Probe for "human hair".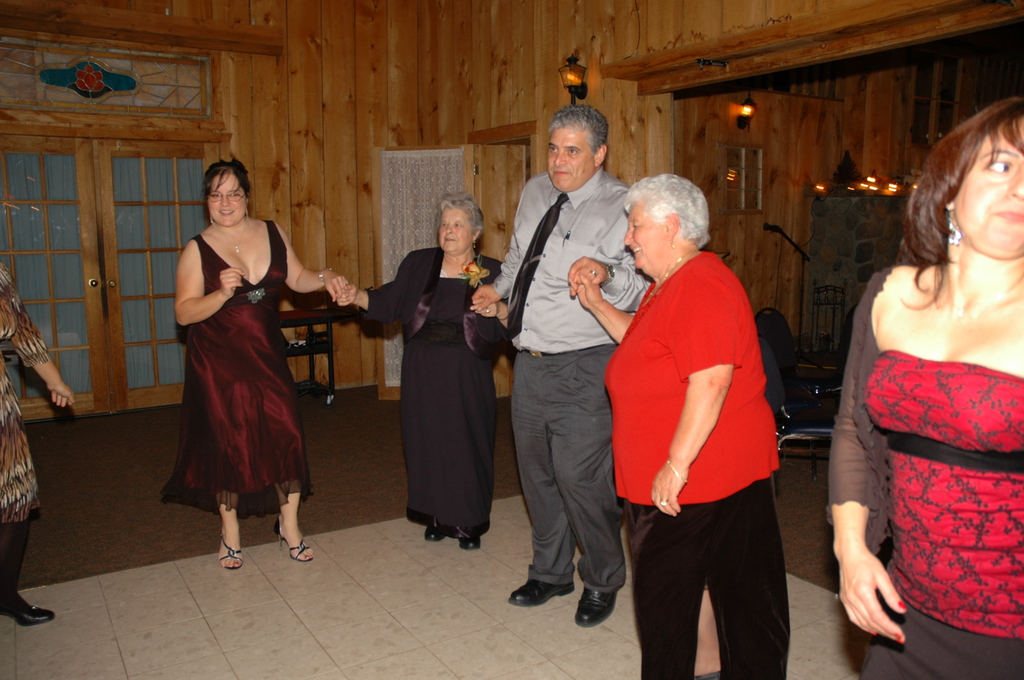
Probe result: 618:166:716:257.
